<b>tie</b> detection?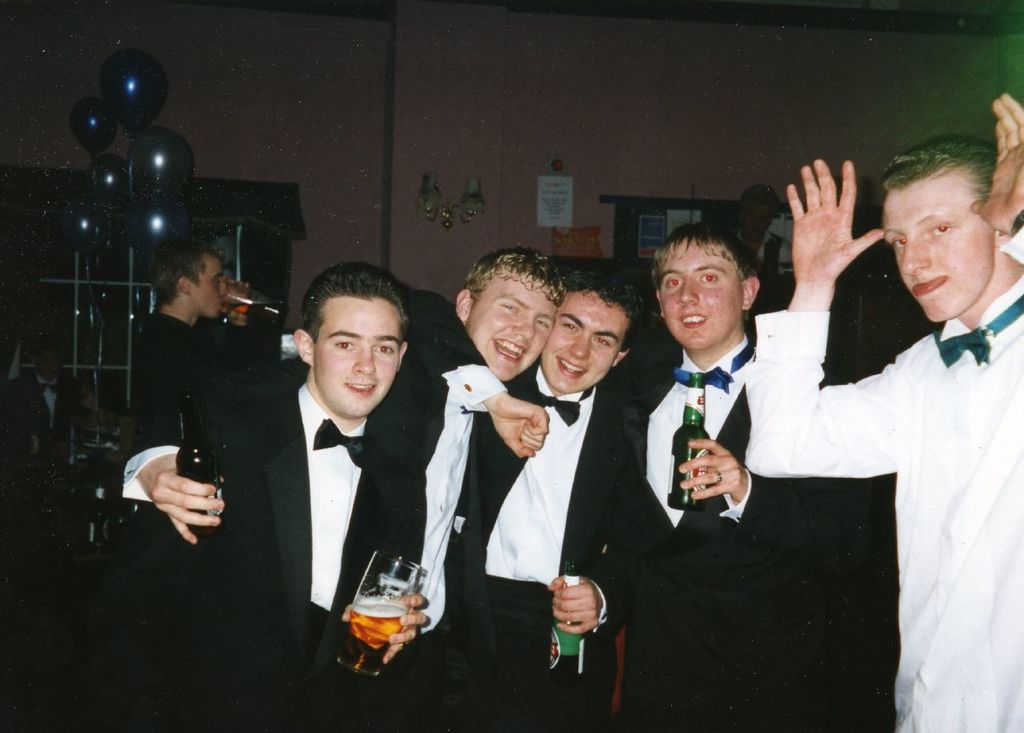
x1=523 y1=379 x2=594 y2=428
